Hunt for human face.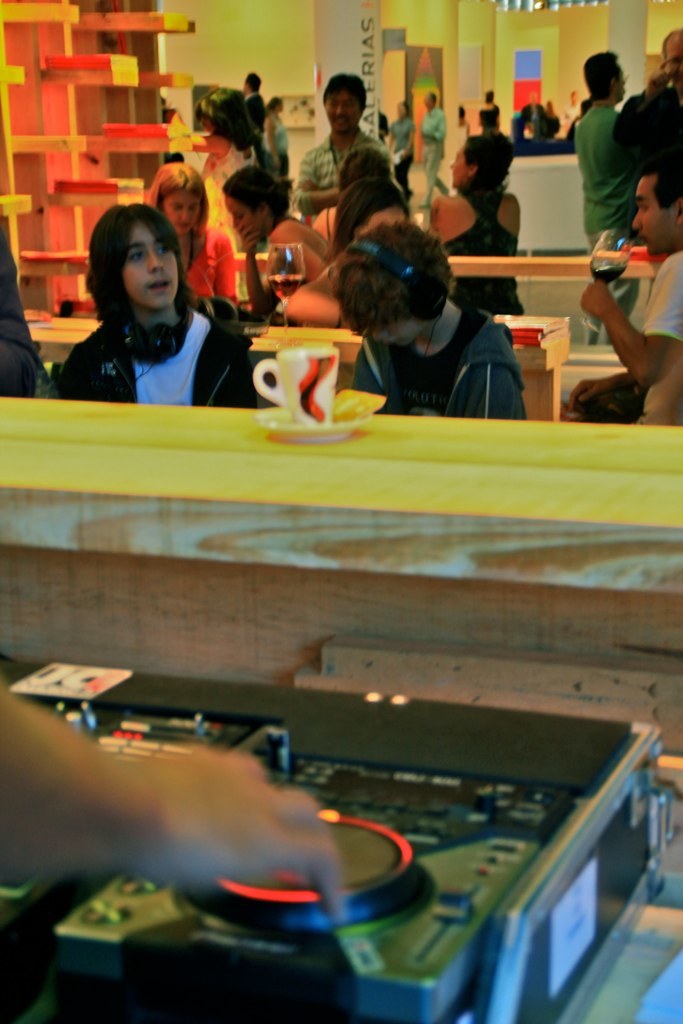
Hunted down at [left=163, top=189, right=204, bottom=230].
